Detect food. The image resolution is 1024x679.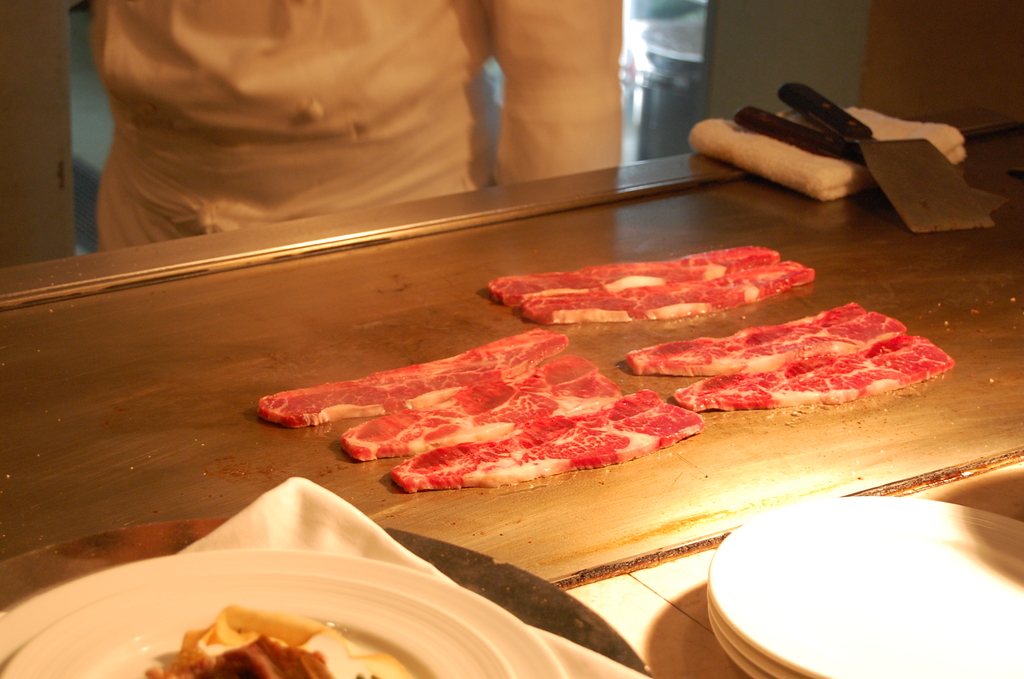
(left=484, top=248, right=785, bottom=315).
